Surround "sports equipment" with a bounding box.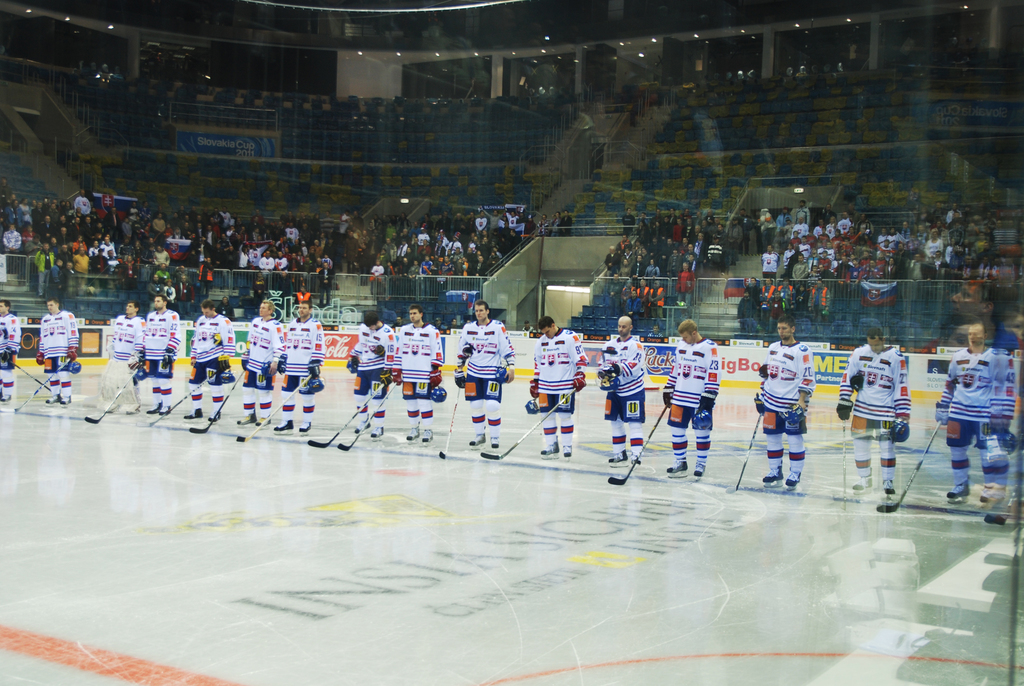
[490, 436, 502, 448].
